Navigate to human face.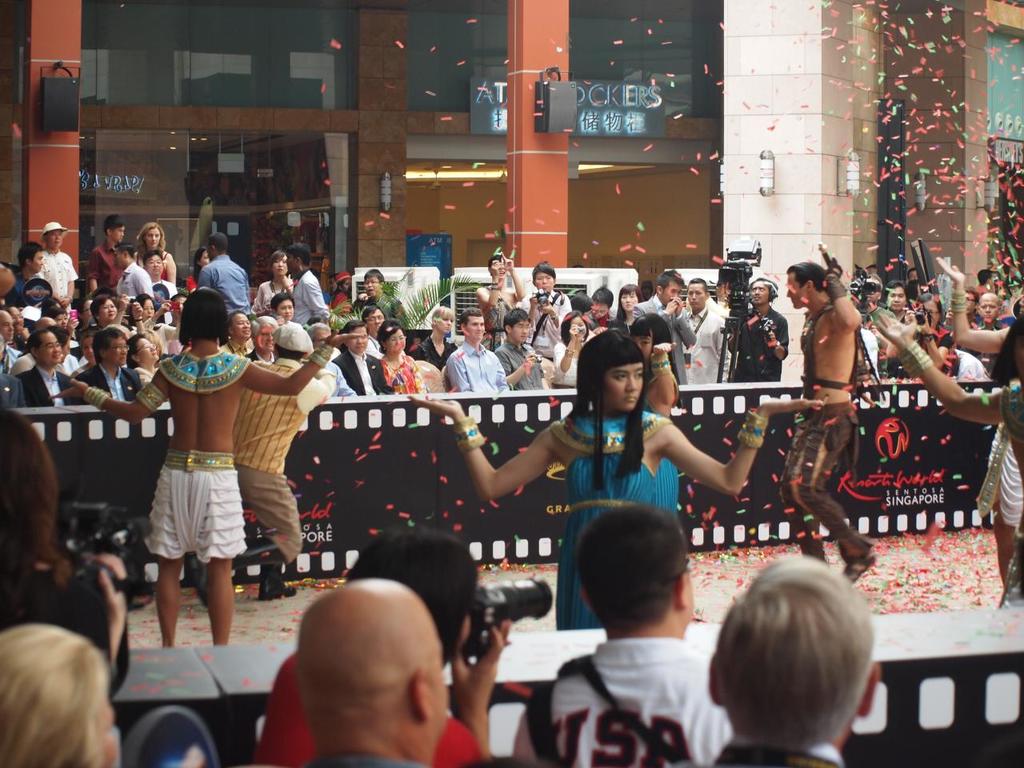
Navigation target: {"x1": 512, "y1": 320, "x2": 530, "y2": 344}.
